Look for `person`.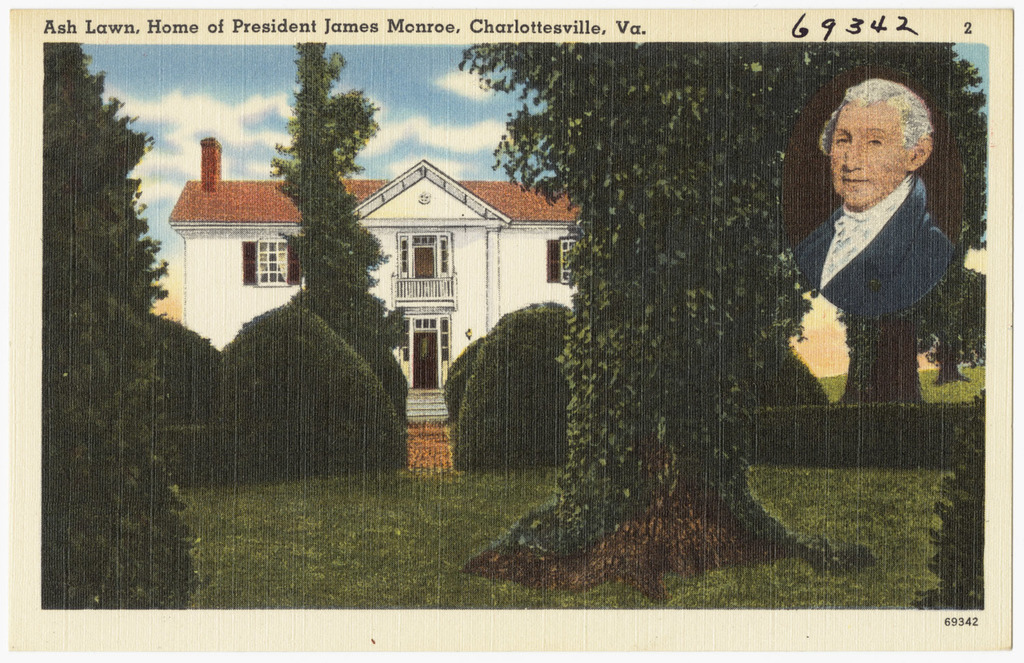
Found: <box>788,77,959,322</box>.
